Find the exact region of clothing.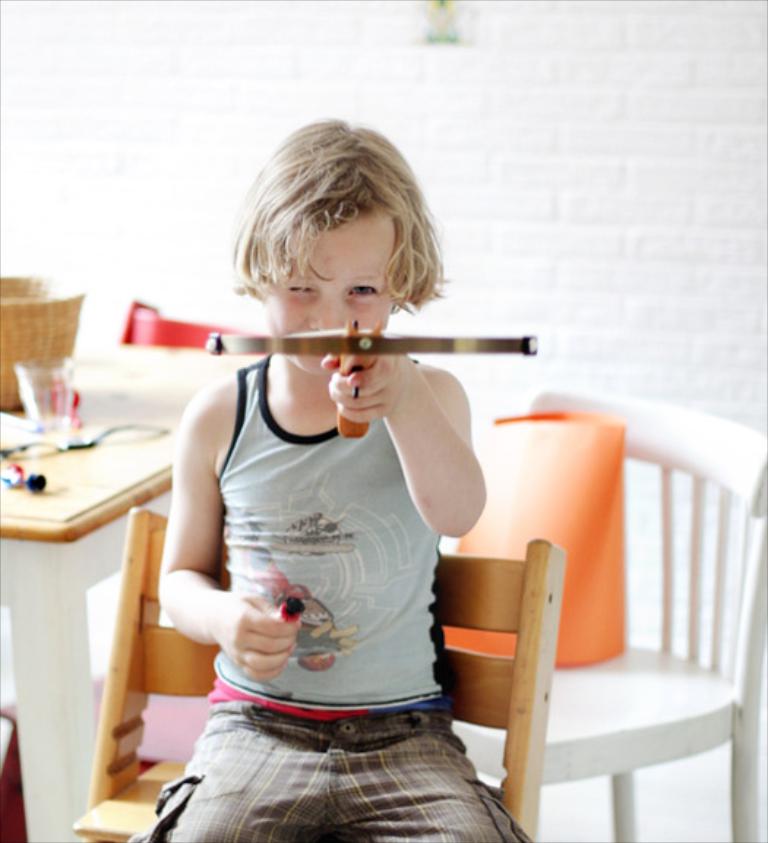
Exact region: x1=126, y1=347, x2=546, y2=842.
